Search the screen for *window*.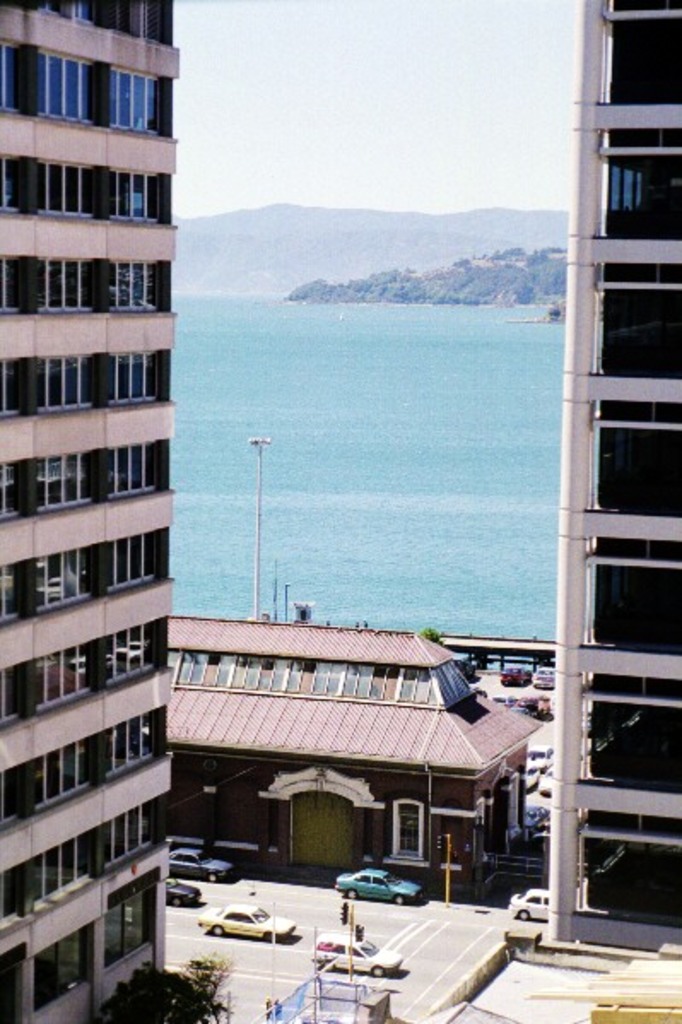
Found at crop(574, 812, 680, 935).
